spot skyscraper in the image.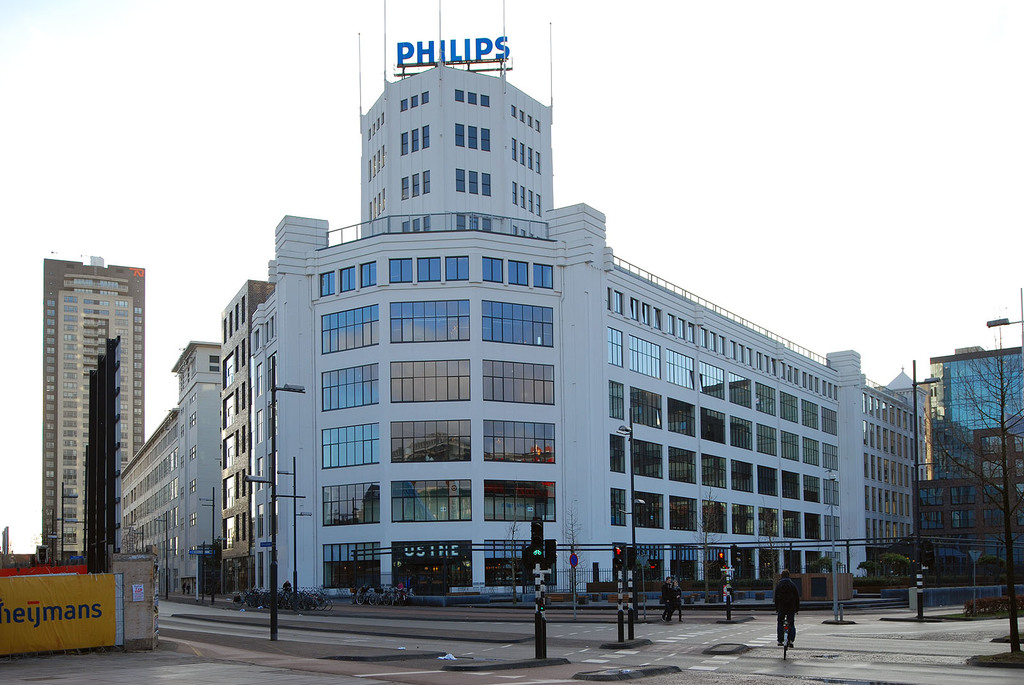
skyscraper found at pyautogui.locateOnScreen(41, 255, 149, 556).
